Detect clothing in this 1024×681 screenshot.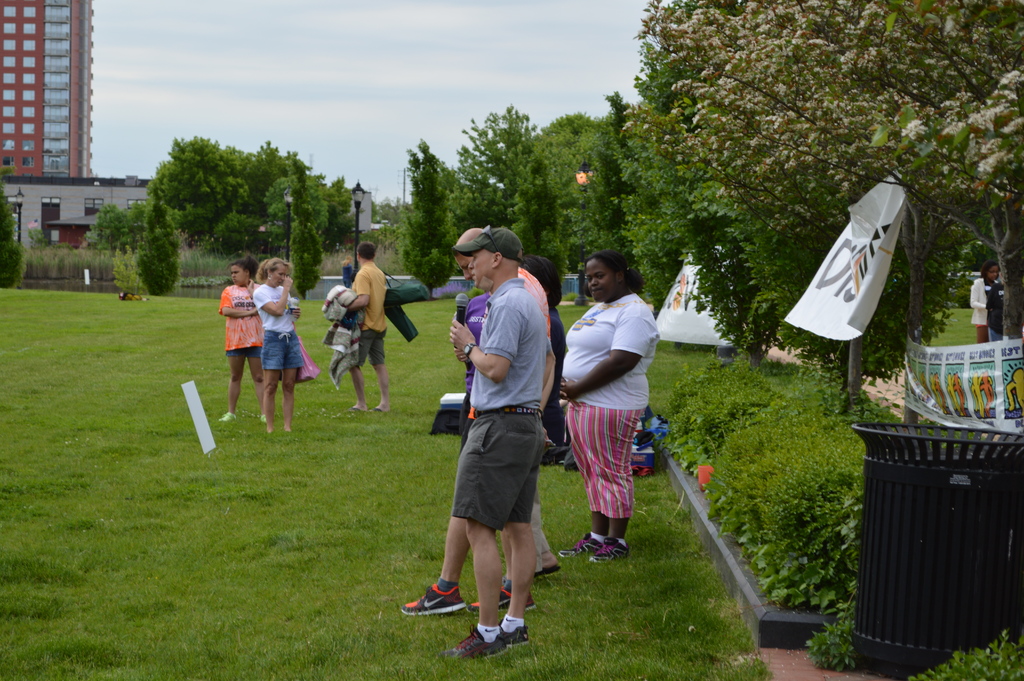
Detection: box(567, 270, 668, 548).
